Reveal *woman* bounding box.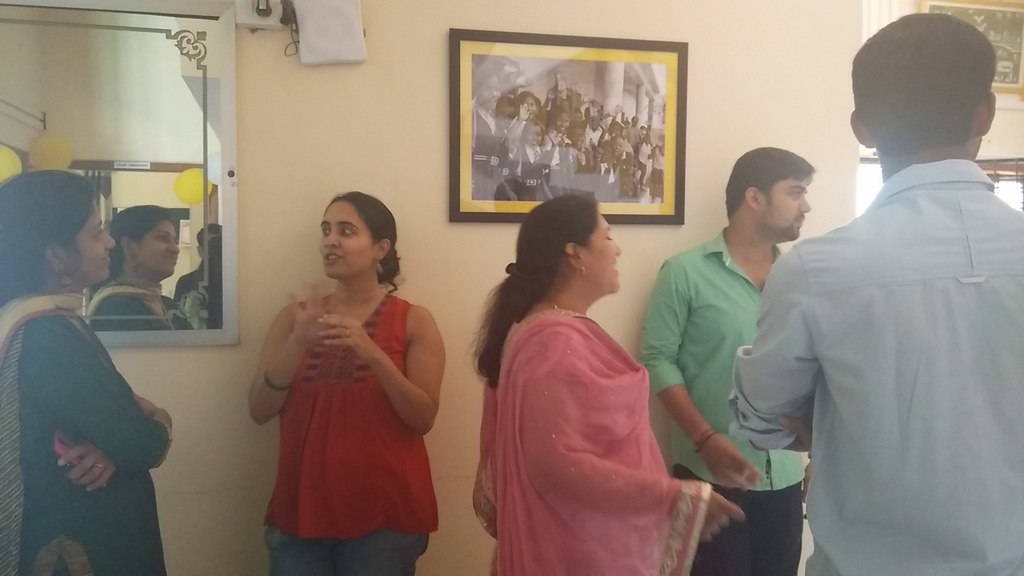
Revealed: l=0, t=171, r=173, b=575.
